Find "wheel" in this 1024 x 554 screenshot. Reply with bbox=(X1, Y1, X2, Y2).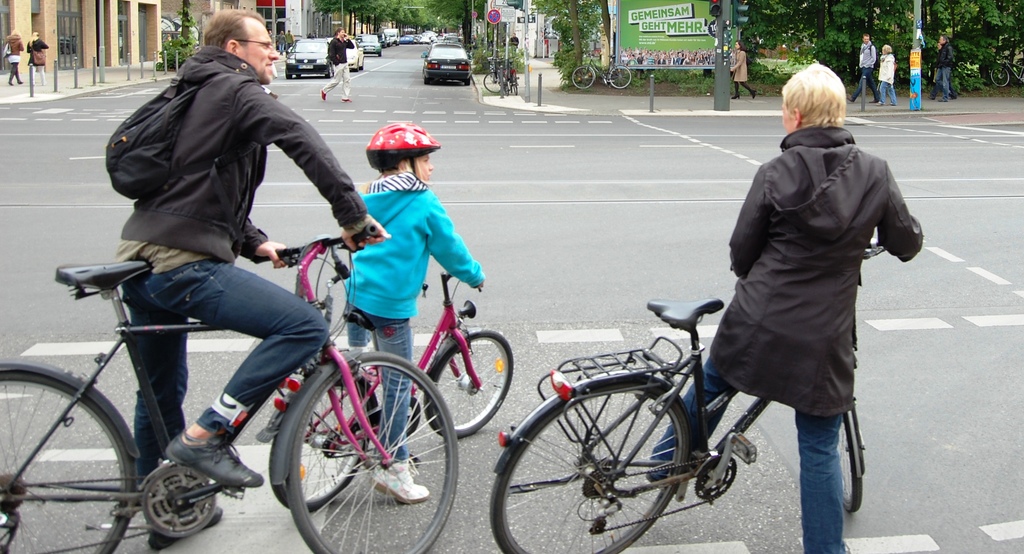
bbox=(572, 63, 593, 87).
